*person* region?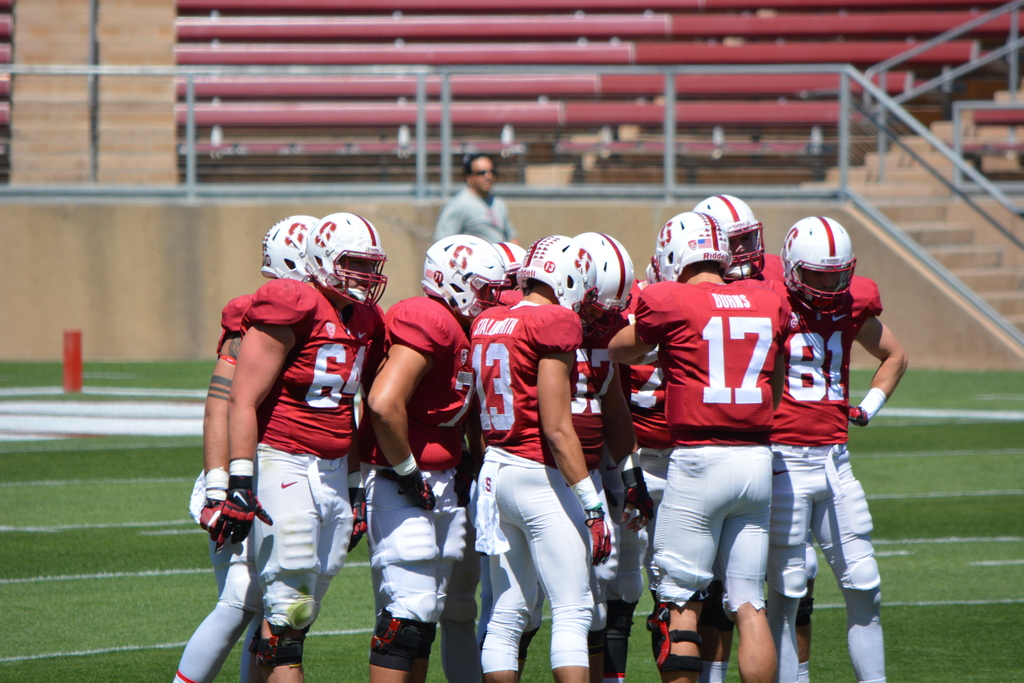
region(169, 215, 323, 682)
